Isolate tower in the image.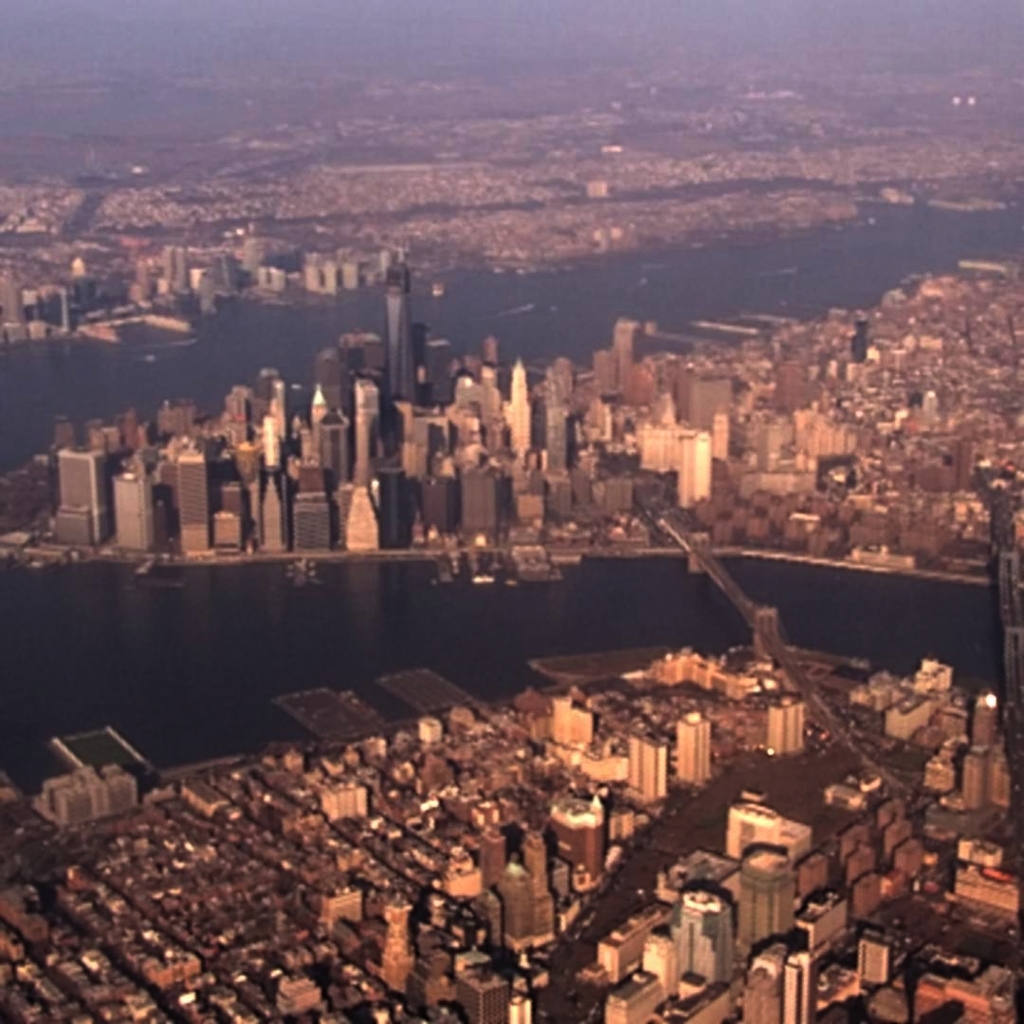
Isolated region: l=62, t=440, r=108, b=535.
